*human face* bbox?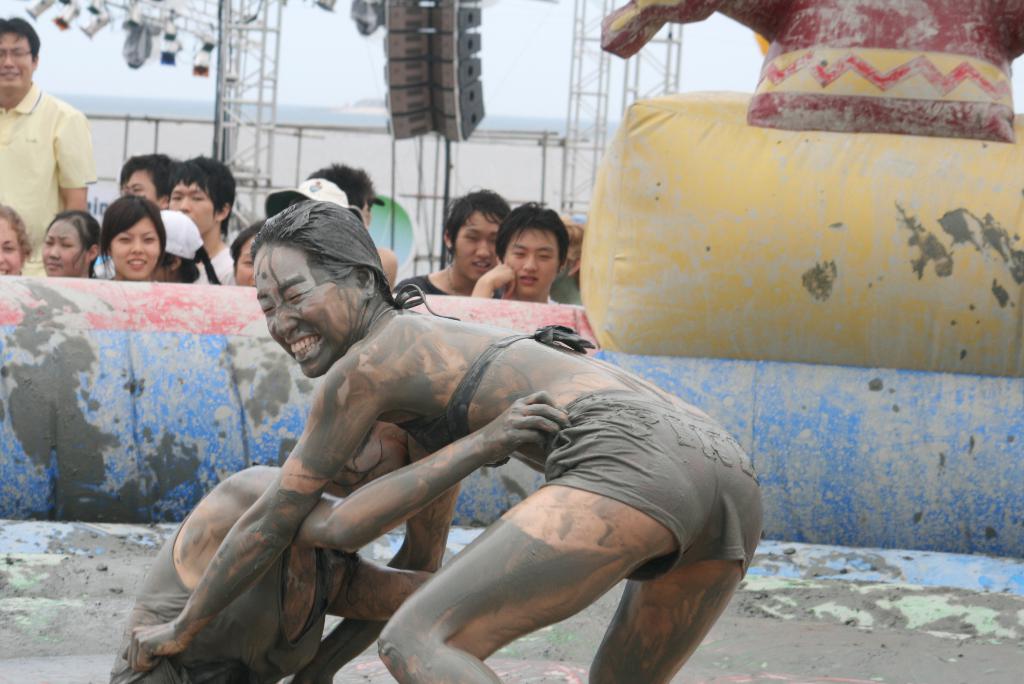
0,33,35,93
